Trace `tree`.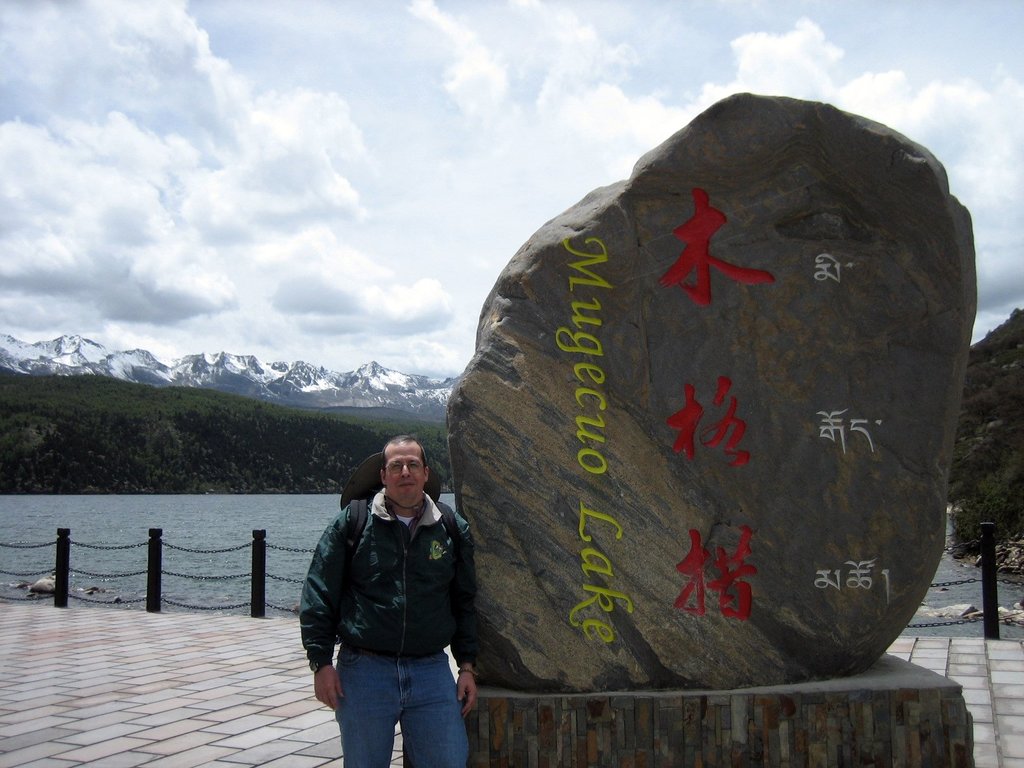
Traced to <bbox>953, 458, 1023, 559</bbox>.
